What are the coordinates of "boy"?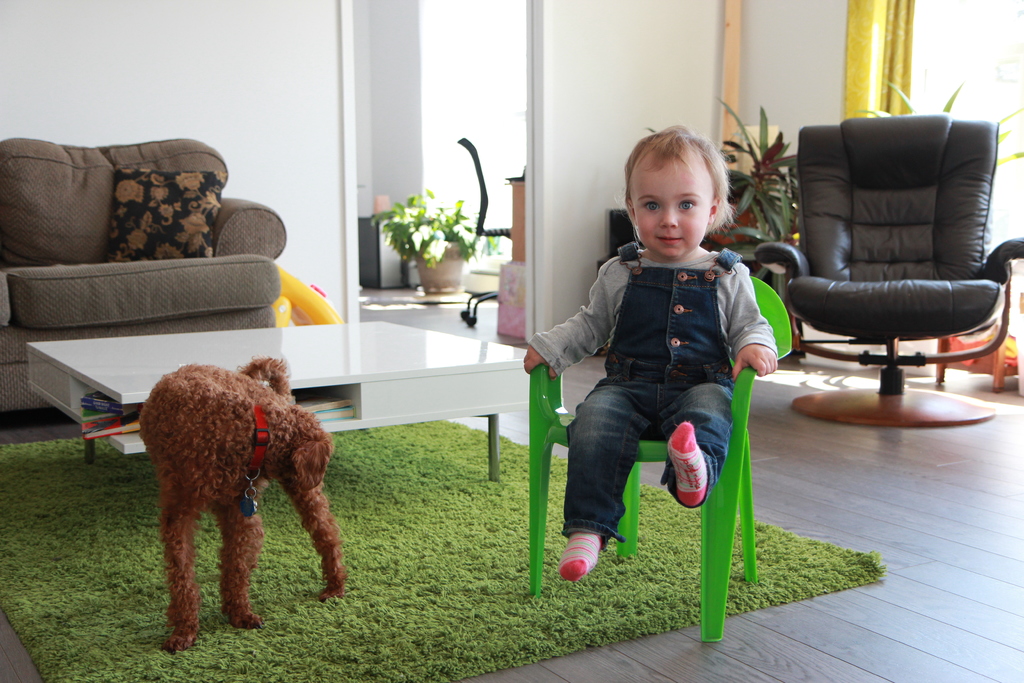
rect(529, 120, 802, 600).
